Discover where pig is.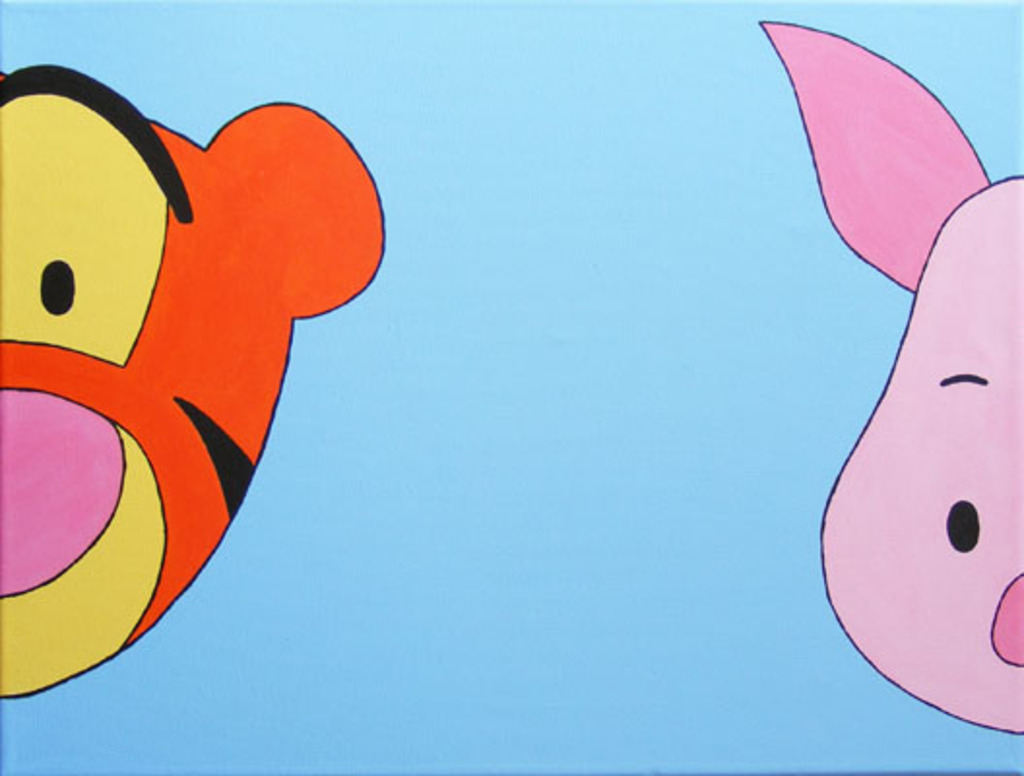
Discovered at pyautogui.locateOnScreen(760, 21, 1022, 731).
